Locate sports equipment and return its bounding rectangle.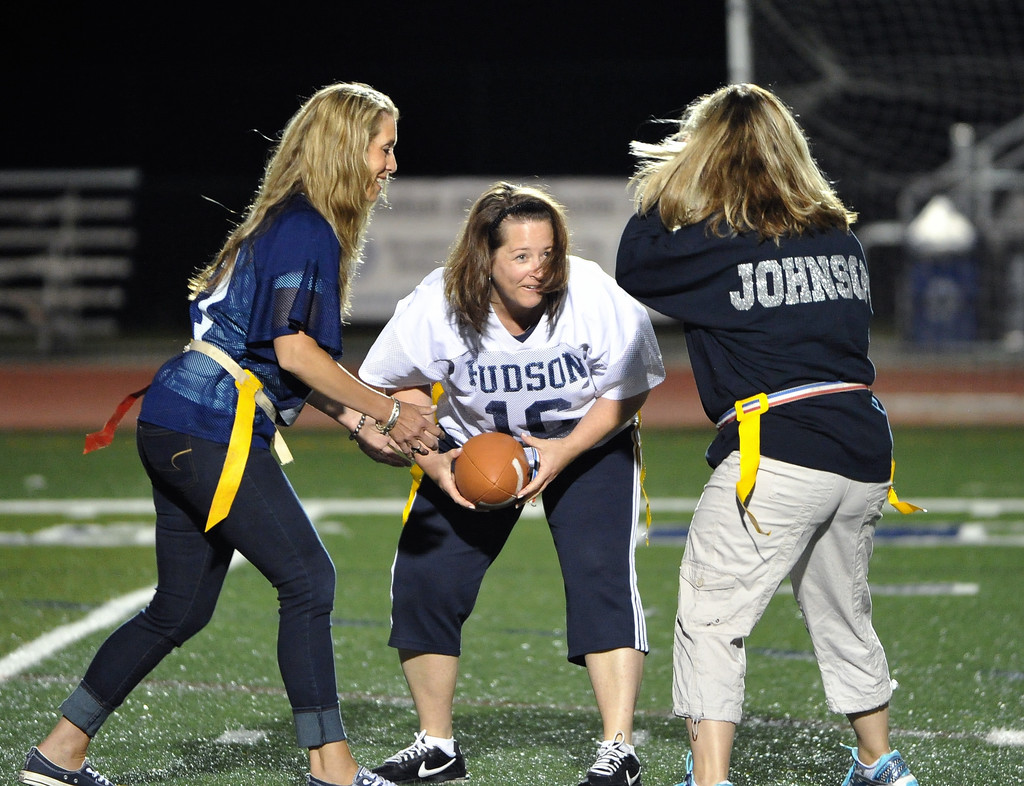
box(458, 429, 525, 504).
